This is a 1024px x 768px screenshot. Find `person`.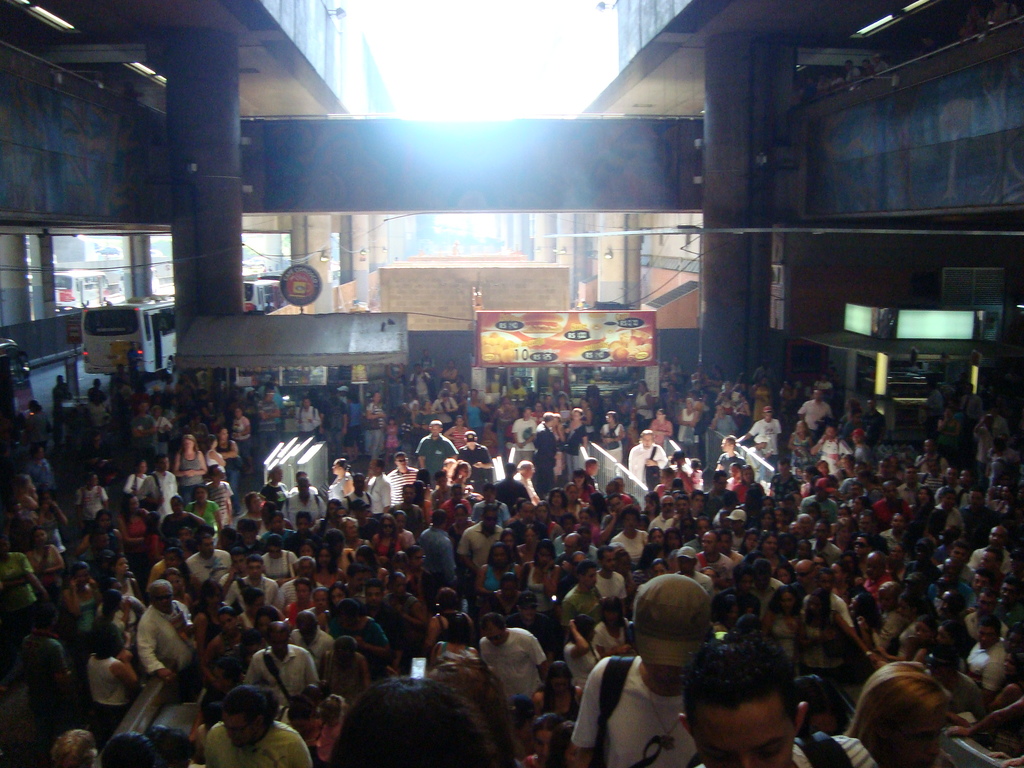
Bounding box: [385, 418, 397, 452].
